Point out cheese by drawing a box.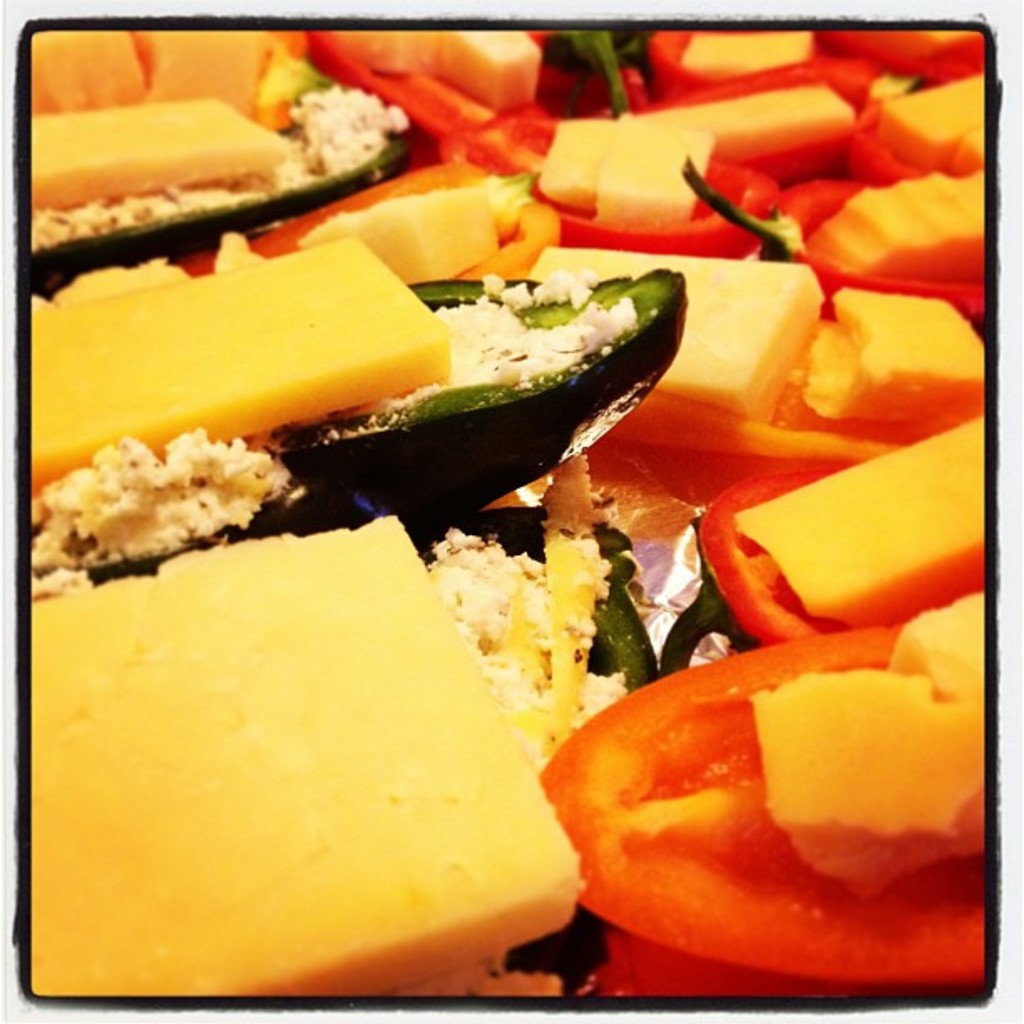
x1=803, y1=294, x2=991, y2=430.
